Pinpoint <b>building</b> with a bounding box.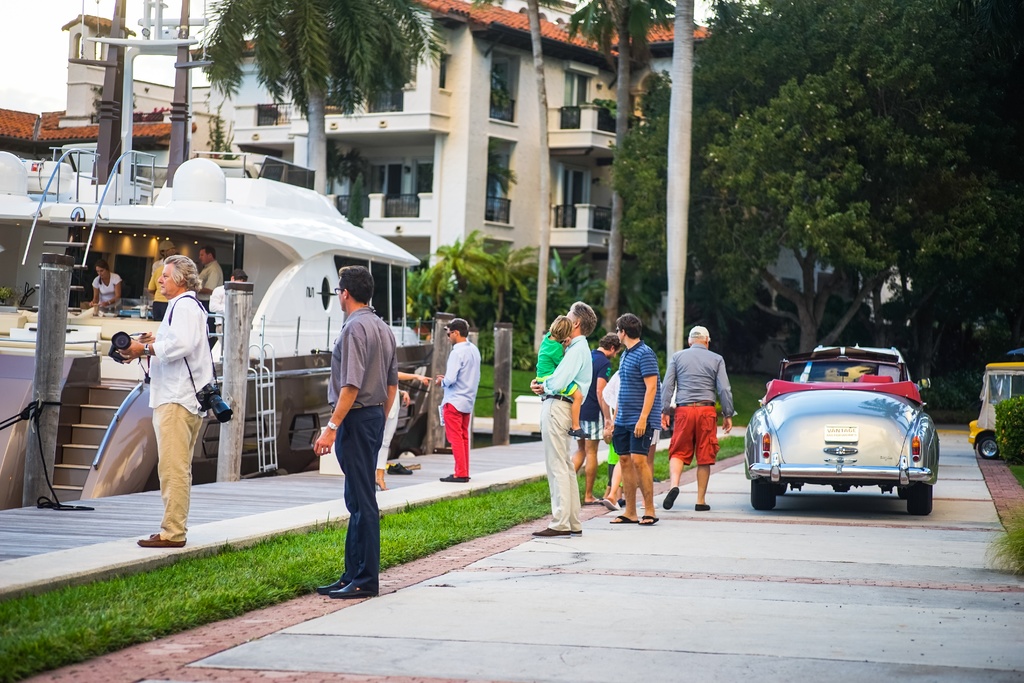
select_region(0, 0, 863, 324).
